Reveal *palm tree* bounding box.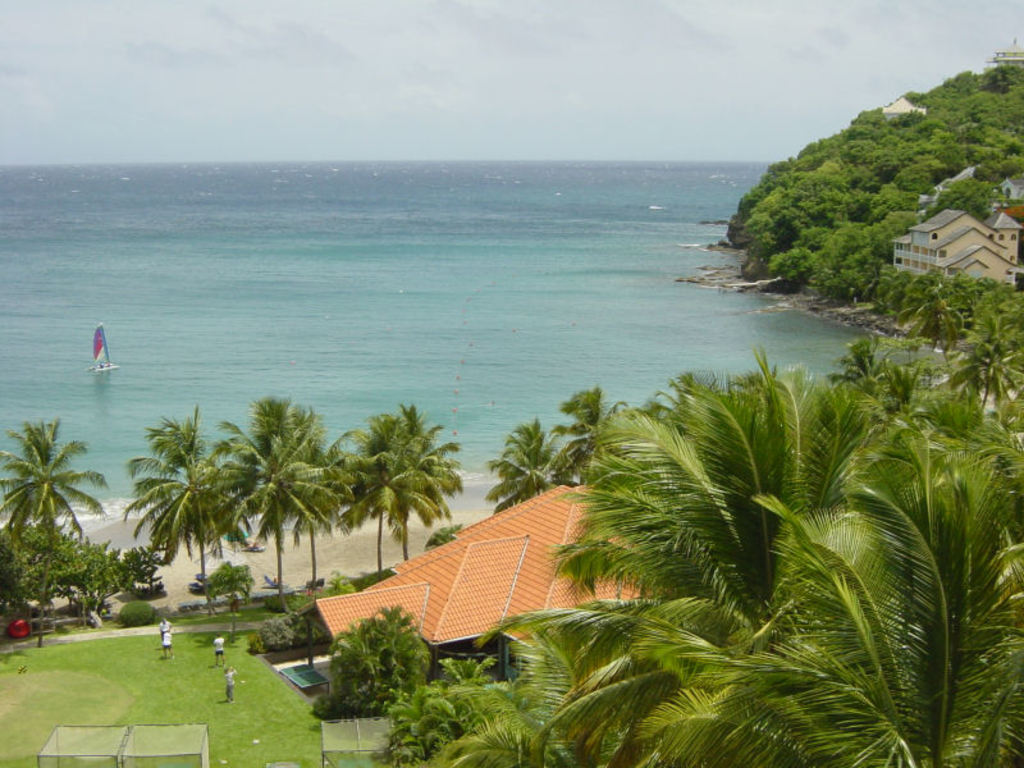
Revealed: [x1=771, y1=430, x2=959, y2=763].
